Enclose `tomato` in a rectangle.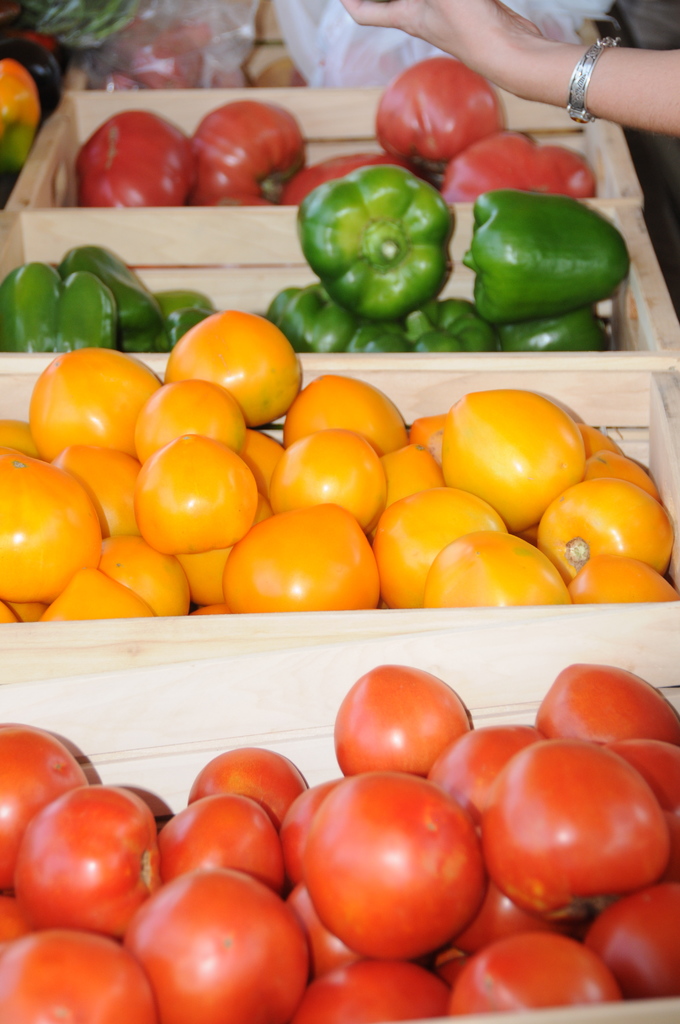
l=14, t=777, r=159, b=940.
